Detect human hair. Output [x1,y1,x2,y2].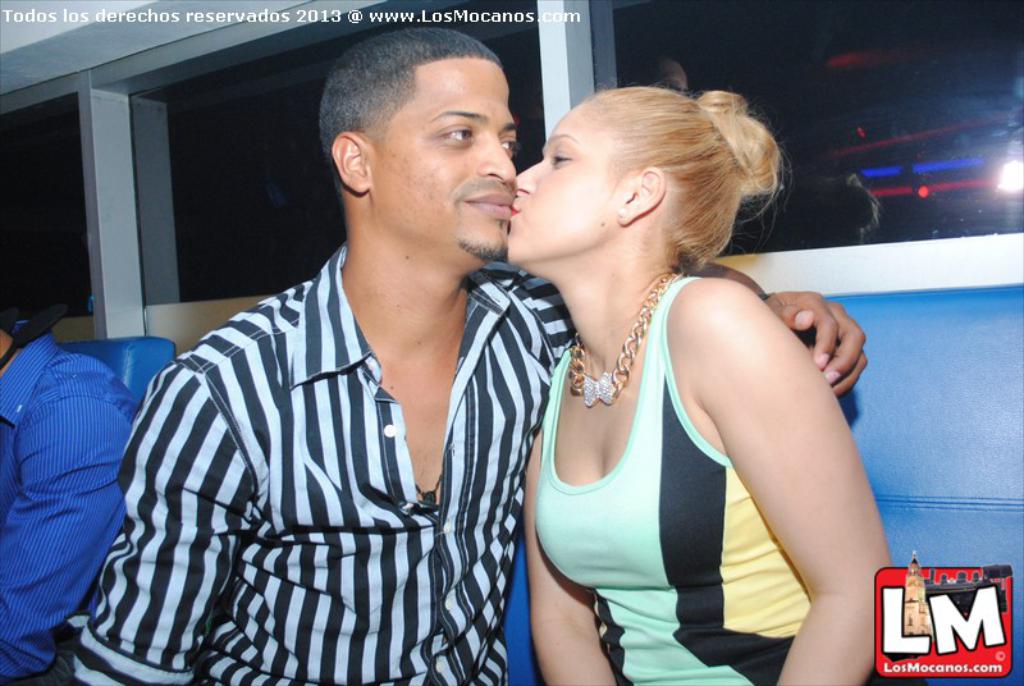
[567,83,794,282].
